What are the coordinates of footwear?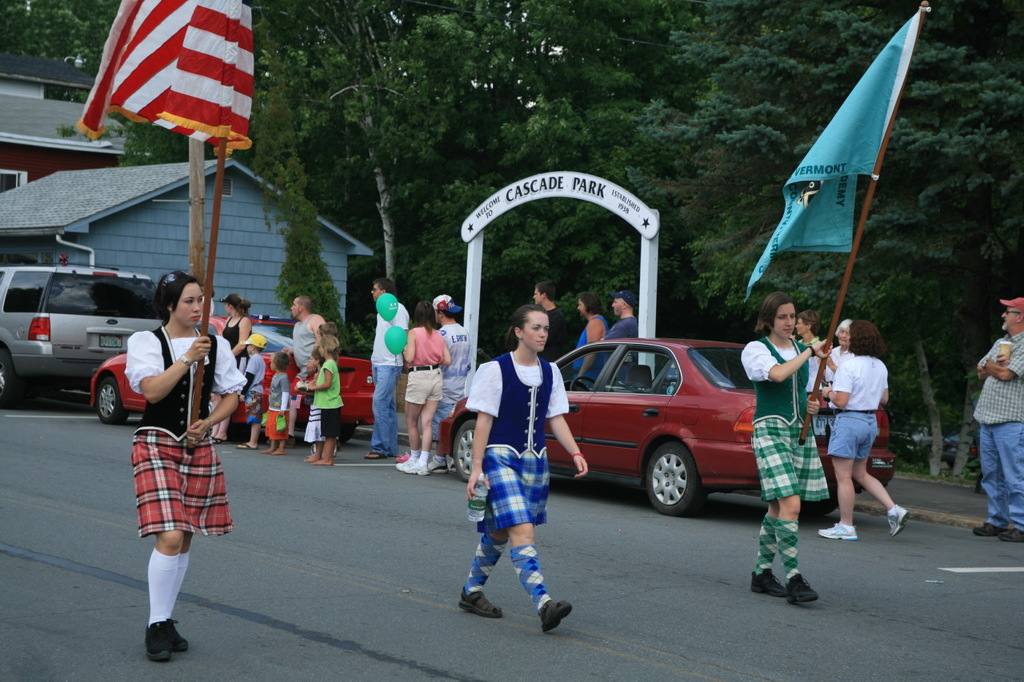
x1=999, y1=526, x2=1023, y2=544.
